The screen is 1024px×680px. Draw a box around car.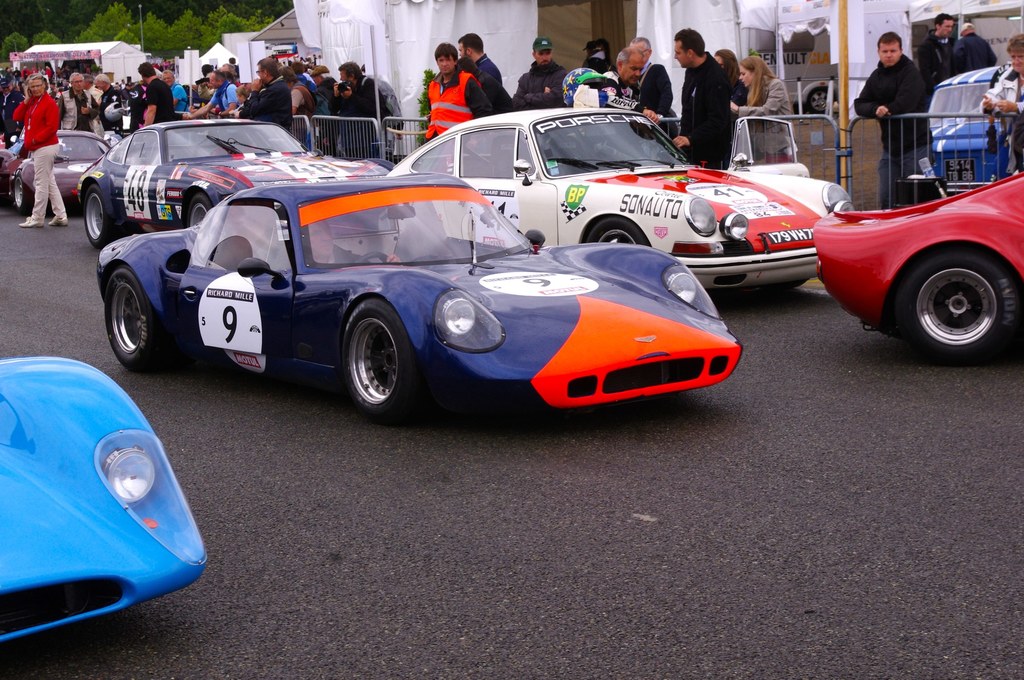
x1=811 y1=170 x2=1023 y2=364.
